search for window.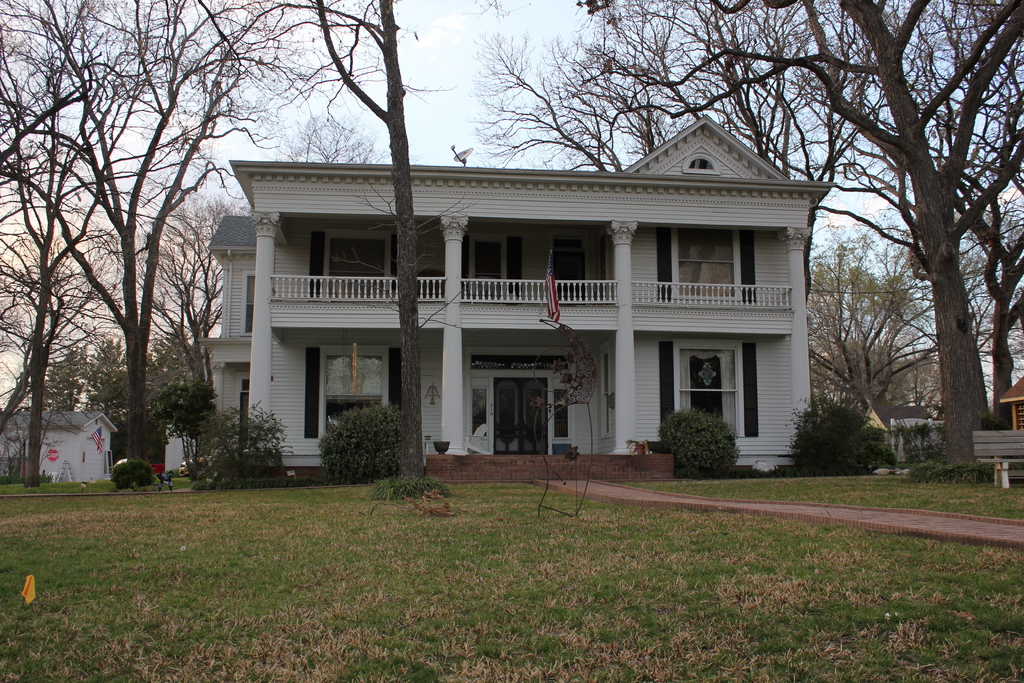
Found at box(468, 235, 507, 296).
